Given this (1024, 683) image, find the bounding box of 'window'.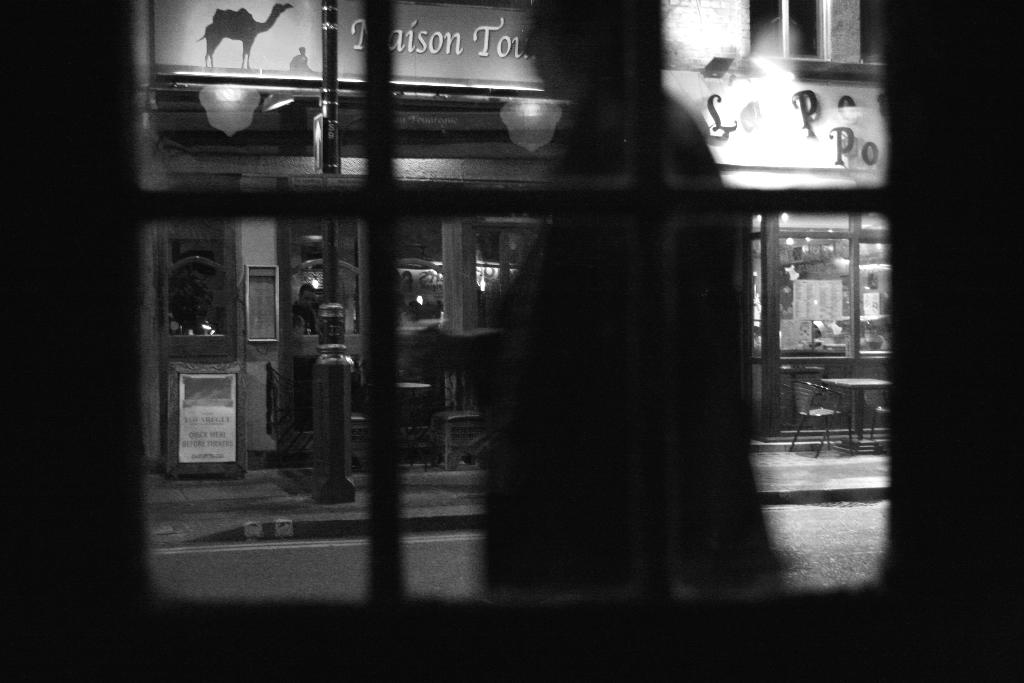
742/0/833/60.
